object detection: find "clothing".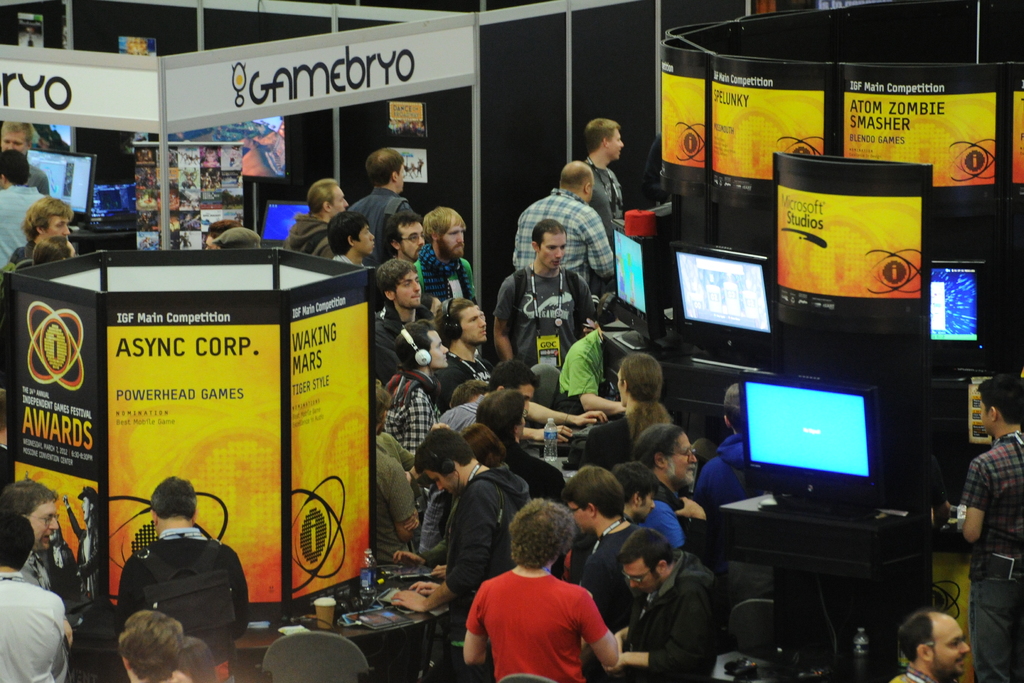
x1=557, y1=331, x2=620, y2=407.
